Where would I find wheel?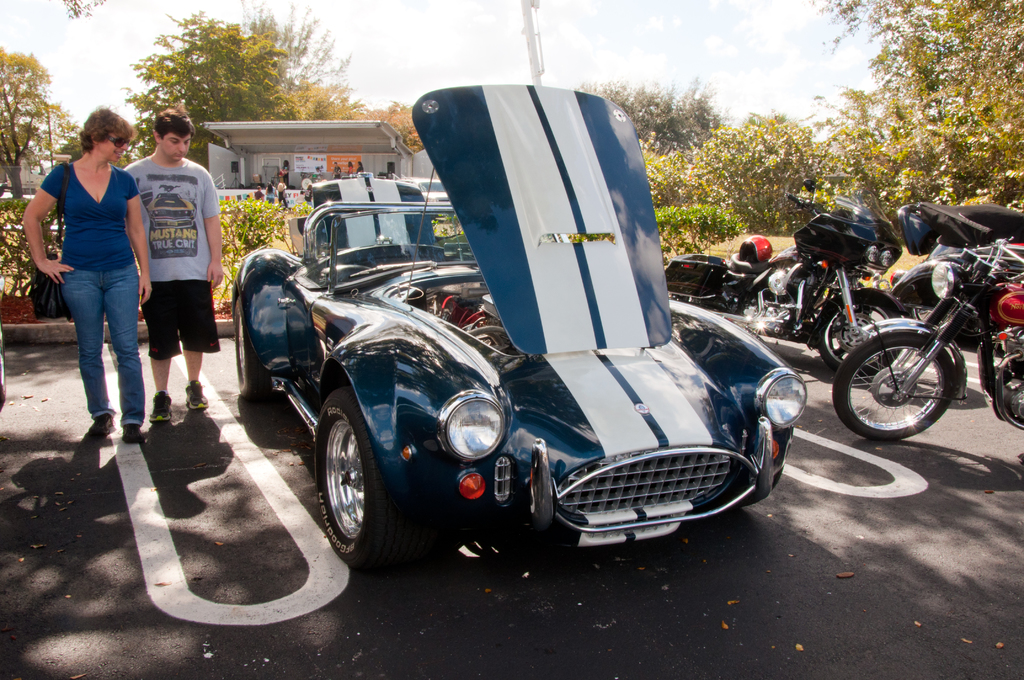
At bbox(840, 328, 959, 432).
